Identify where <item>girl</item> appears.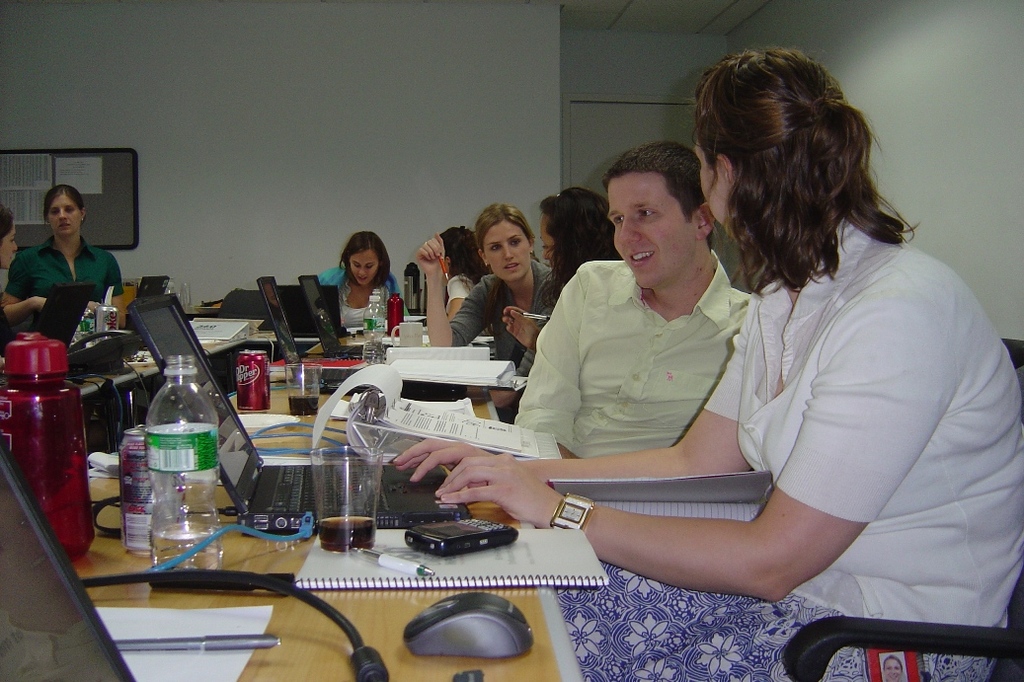
Appears at x1=2 y1=186 x2=118 y2=346.
